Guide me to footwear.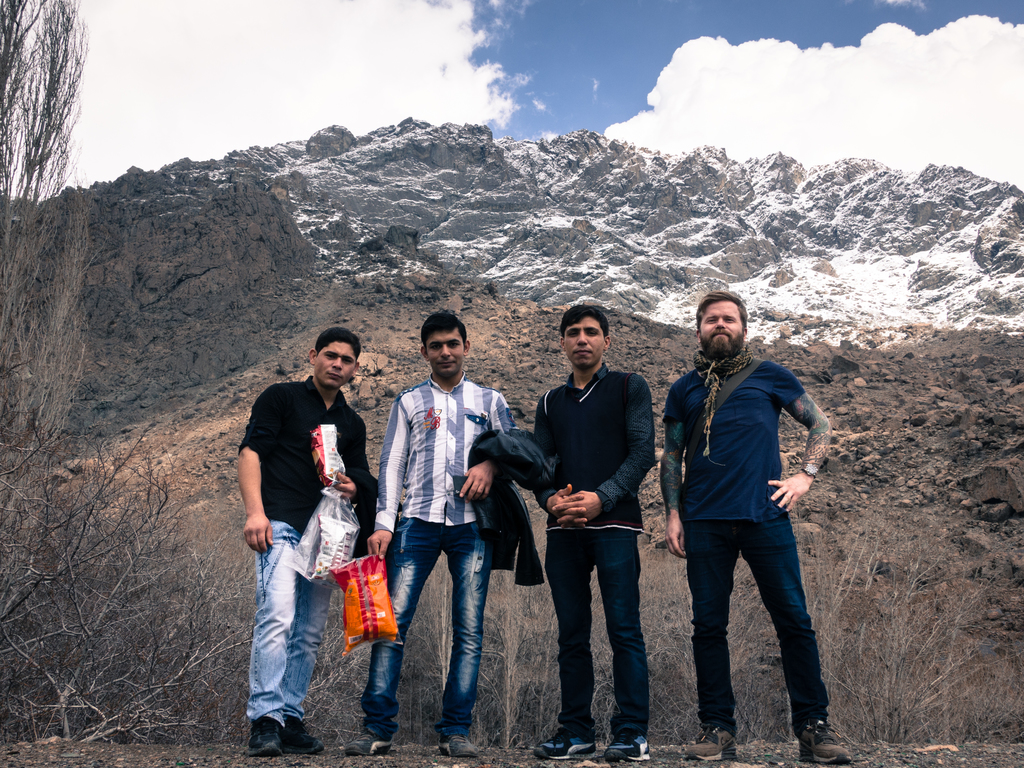
Guidance: left=280, top=723, right=324, bottom=753.
